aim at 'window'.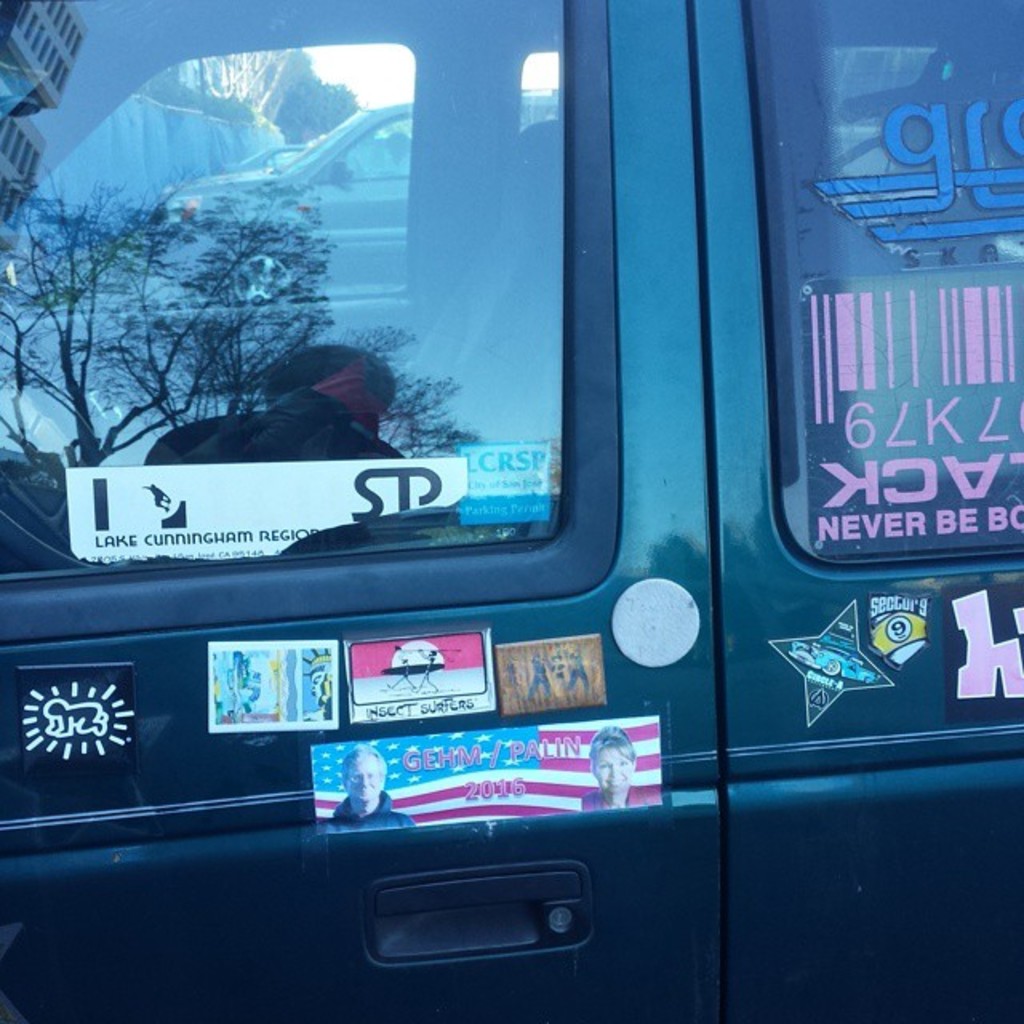
Aimed at 61:64:565:595.
